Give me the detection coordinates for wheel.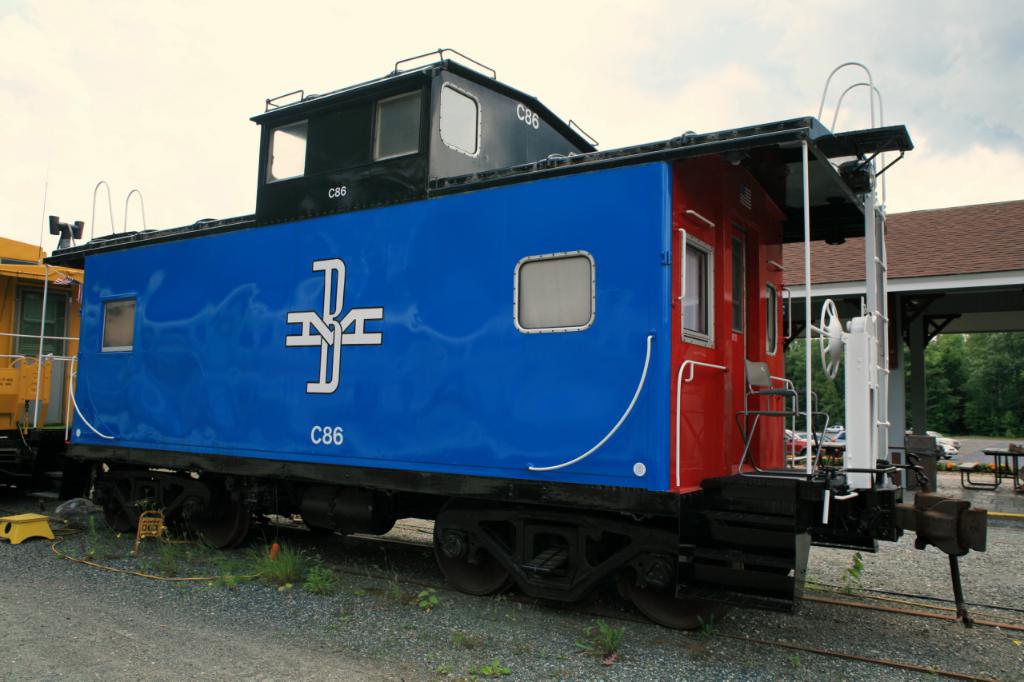
413,497,498,606.
